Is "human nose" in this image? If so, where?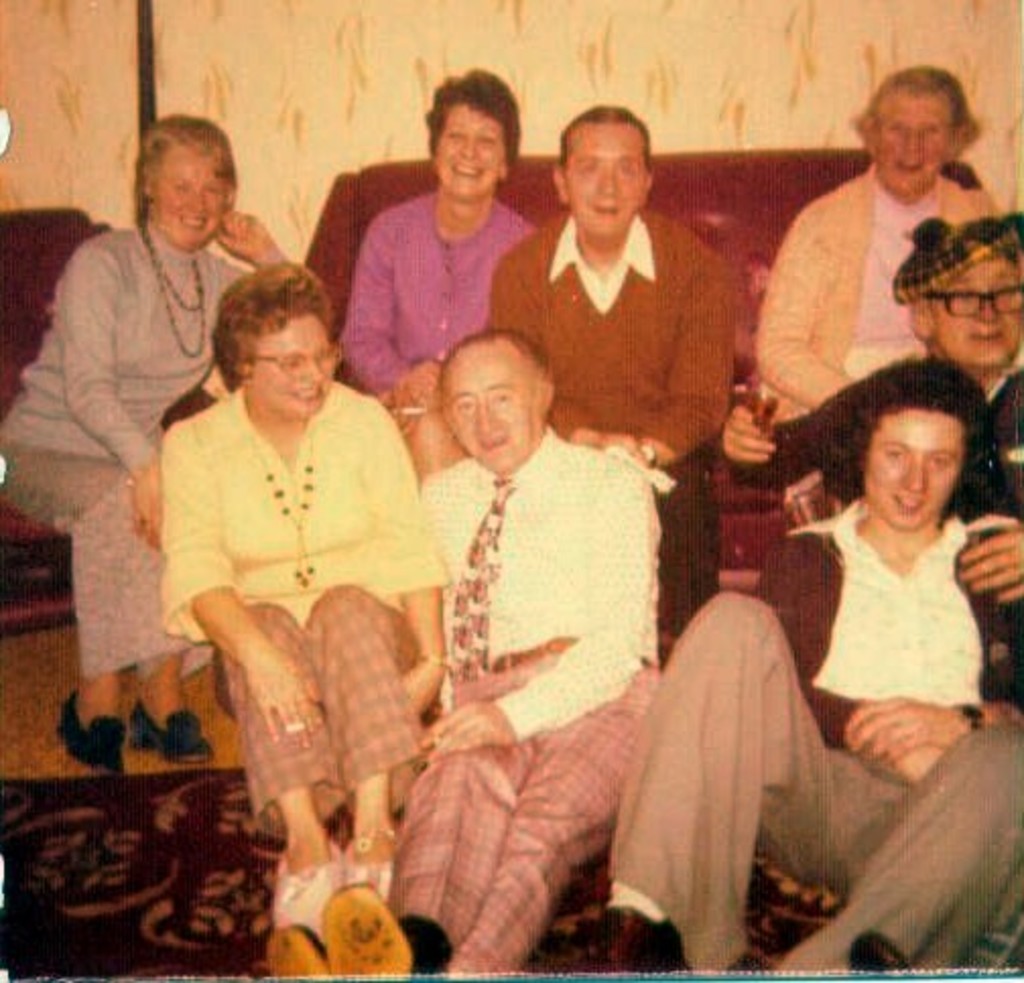
Yes, at Rect(979, 290, 1002, 325).
